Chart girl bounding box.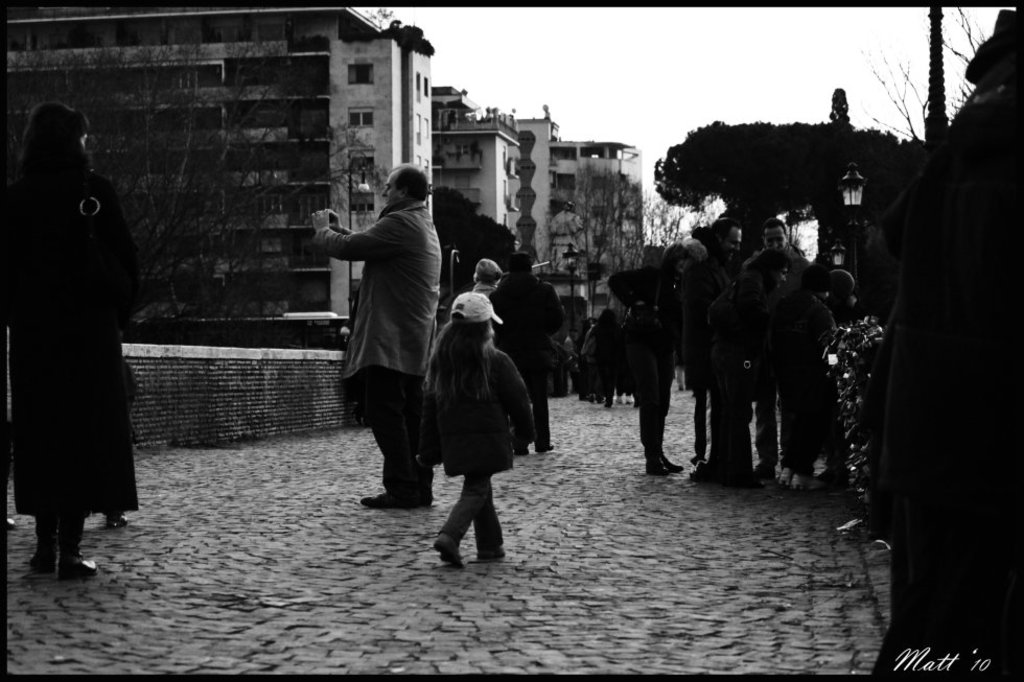
Charted: 425 291 537 569.
